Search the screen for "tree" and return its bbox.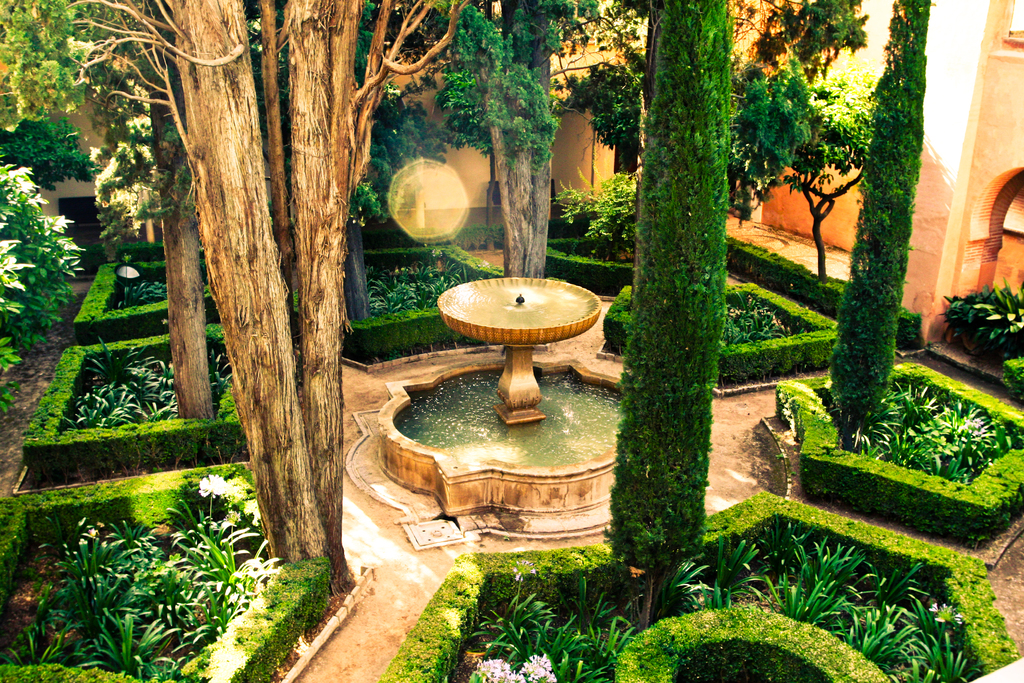
Found: region(97, 62, 232, 416).
